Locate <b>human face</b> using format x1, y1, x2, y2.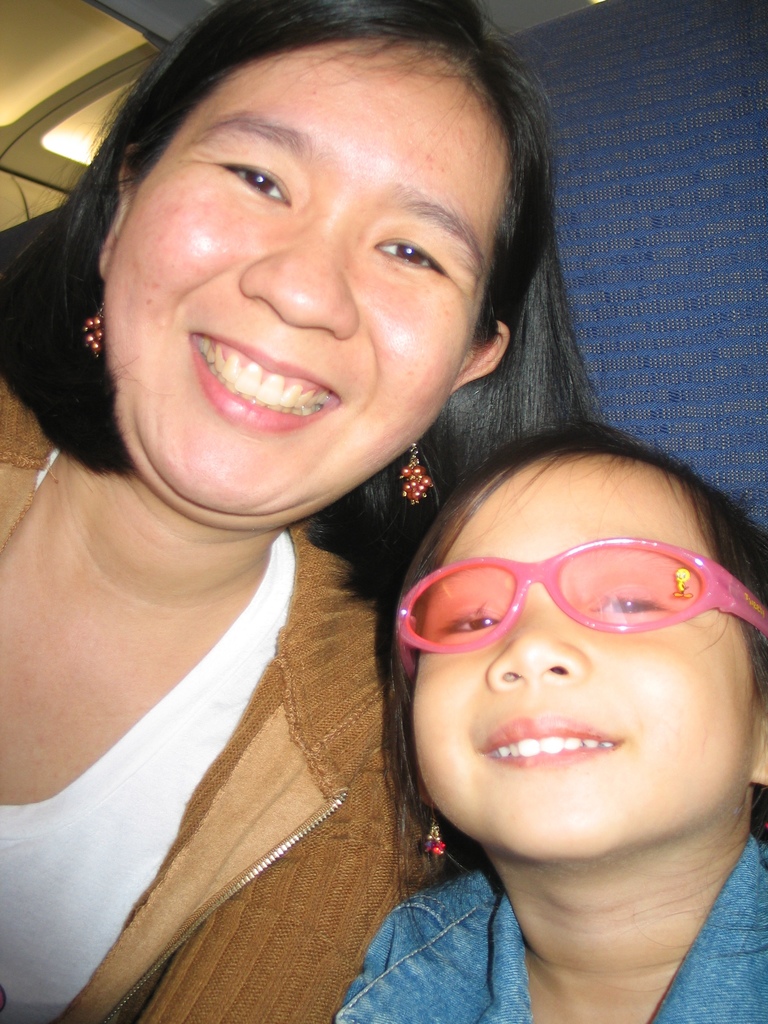
408, 452, 765, 883.
